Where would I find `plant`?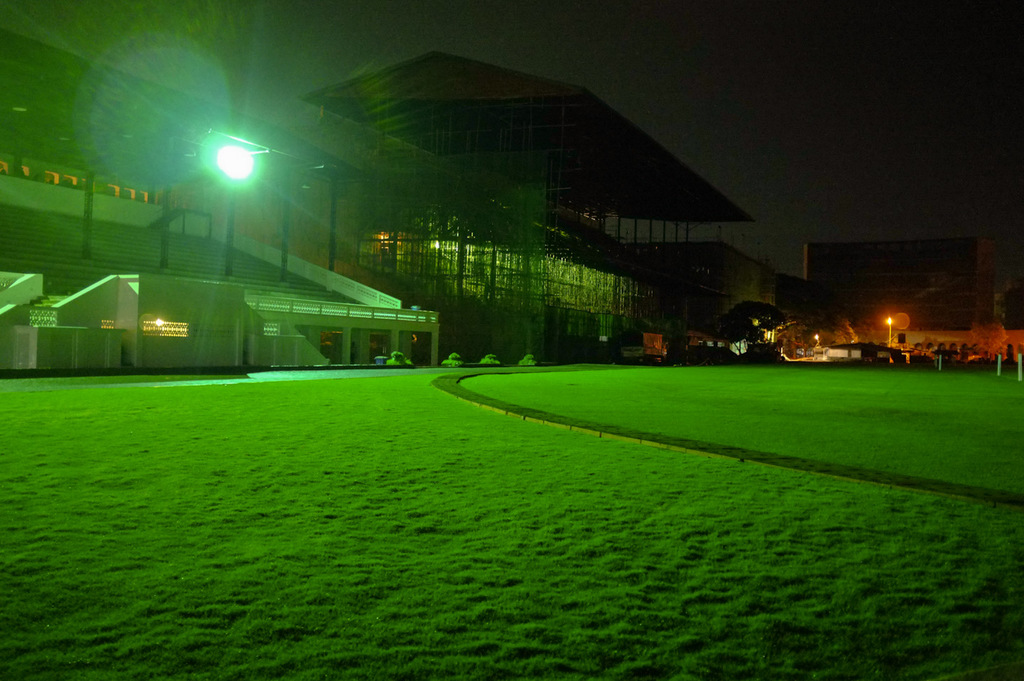
At 385,350,410,363.
